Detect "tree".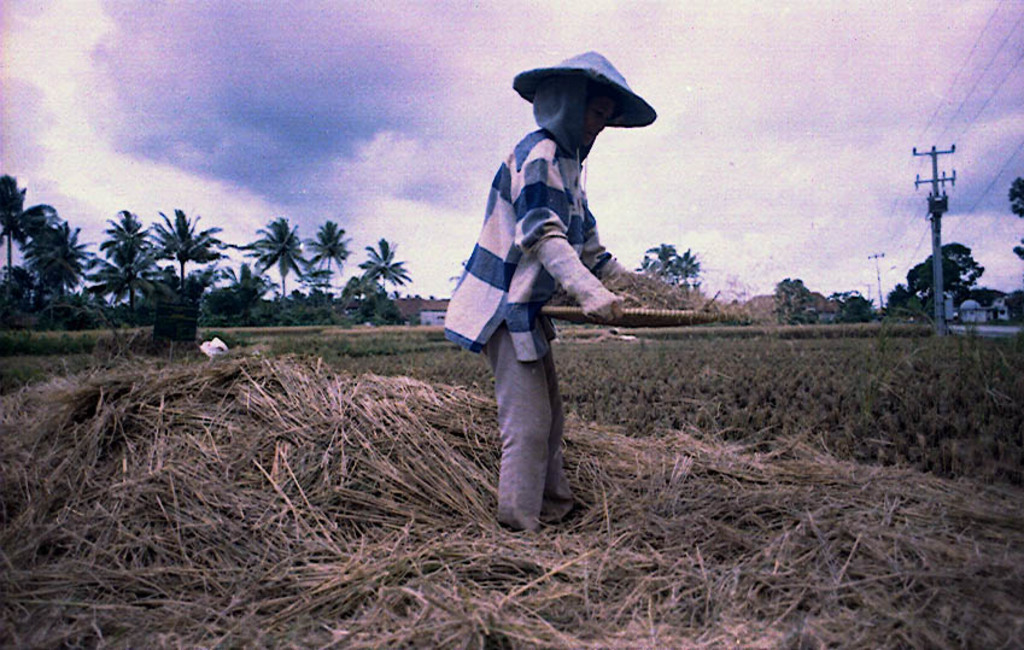
Detected at 0 168 43 314.
